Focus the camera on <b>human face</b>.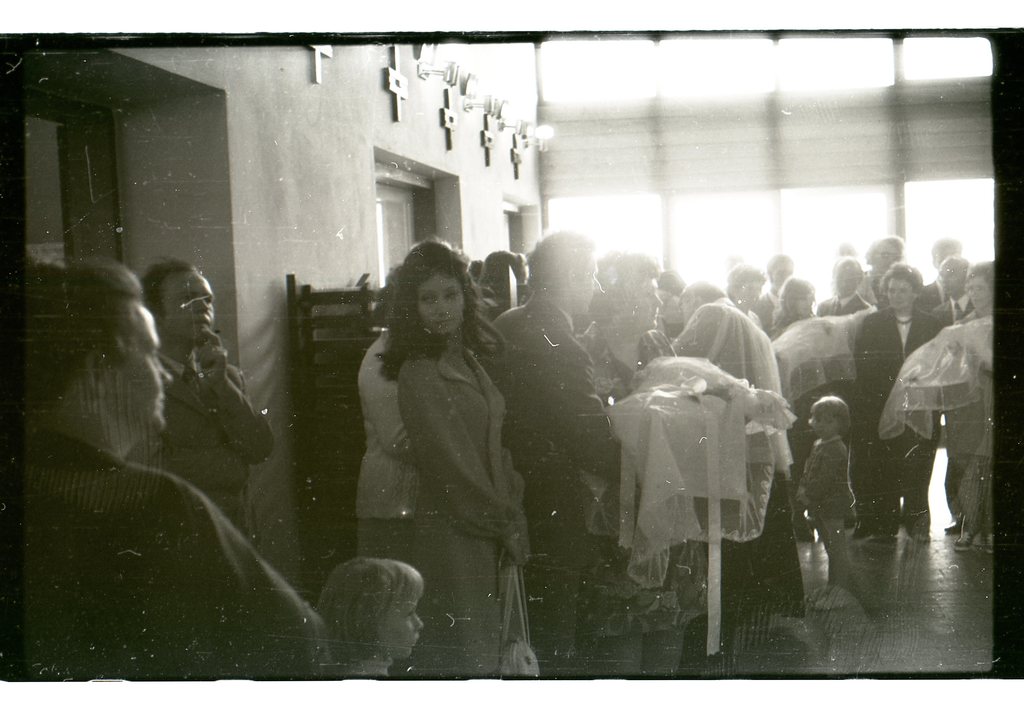
Focus region: crop(884, 268, 911, 308).
